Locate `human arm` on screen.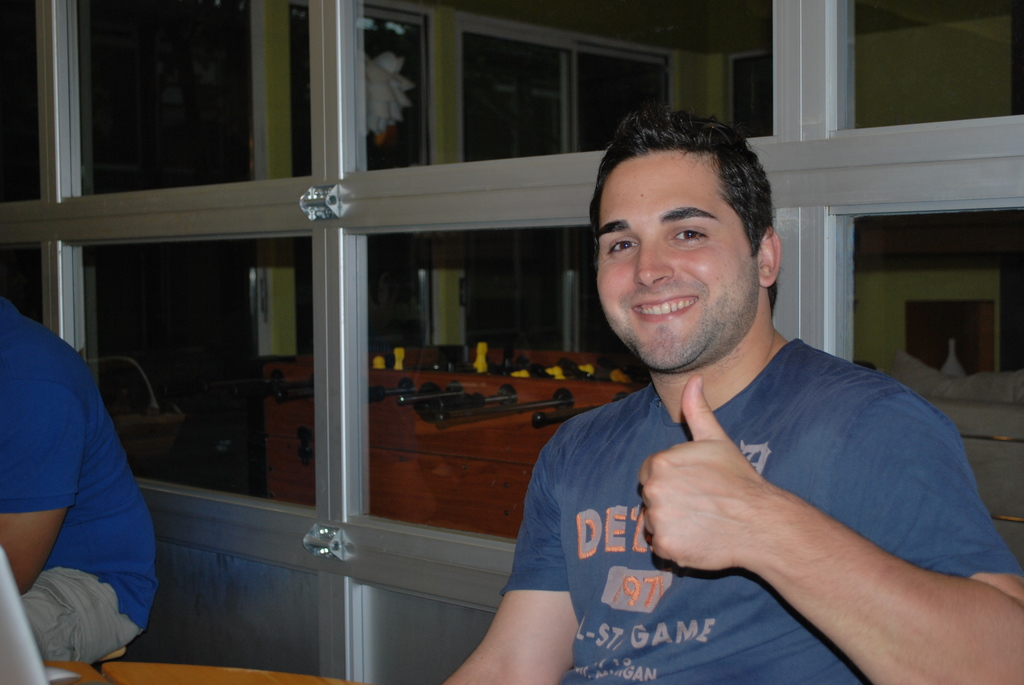
On screen at 636:374:1023:684.
